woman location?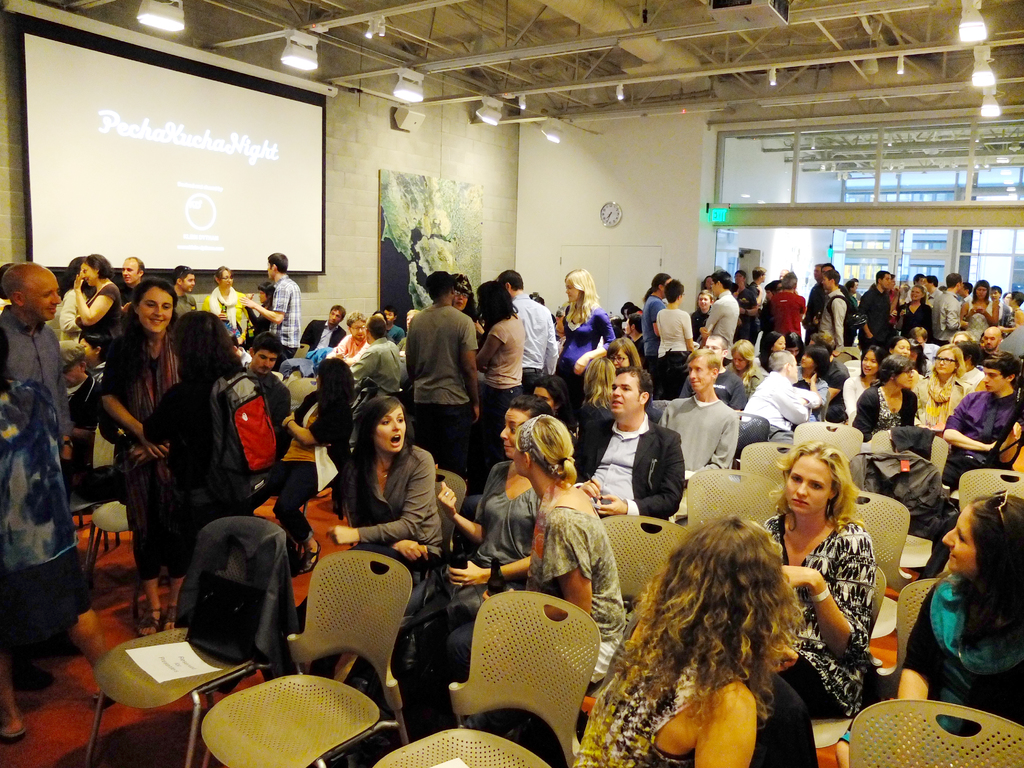
145 308 291 632
